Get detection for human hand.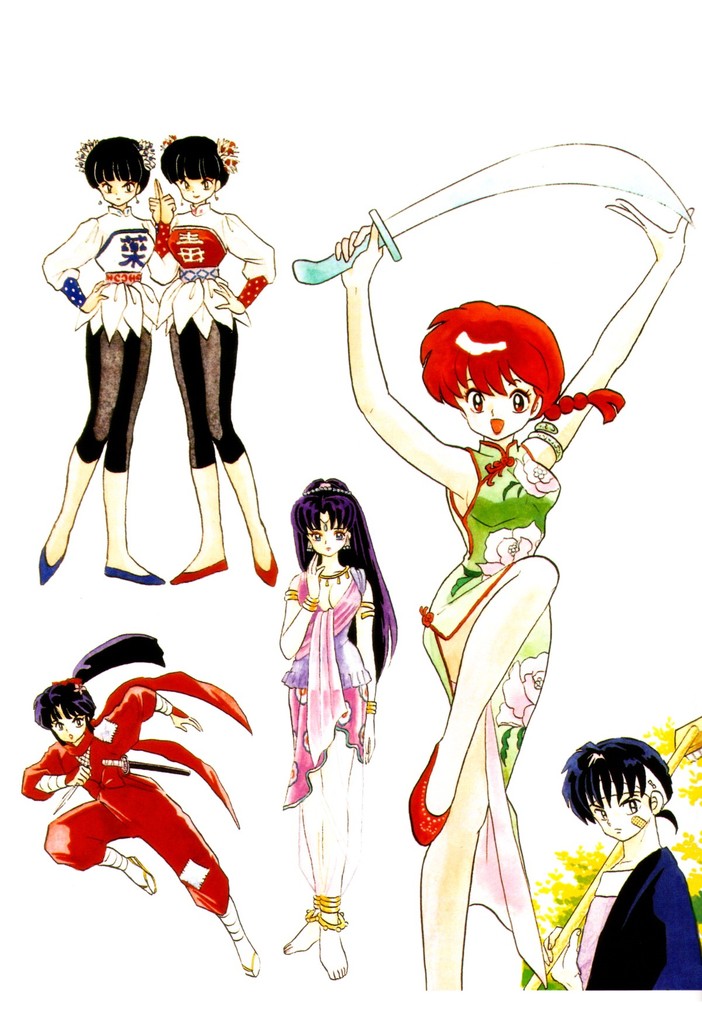
Detection: 604, 200, 692, 266.
